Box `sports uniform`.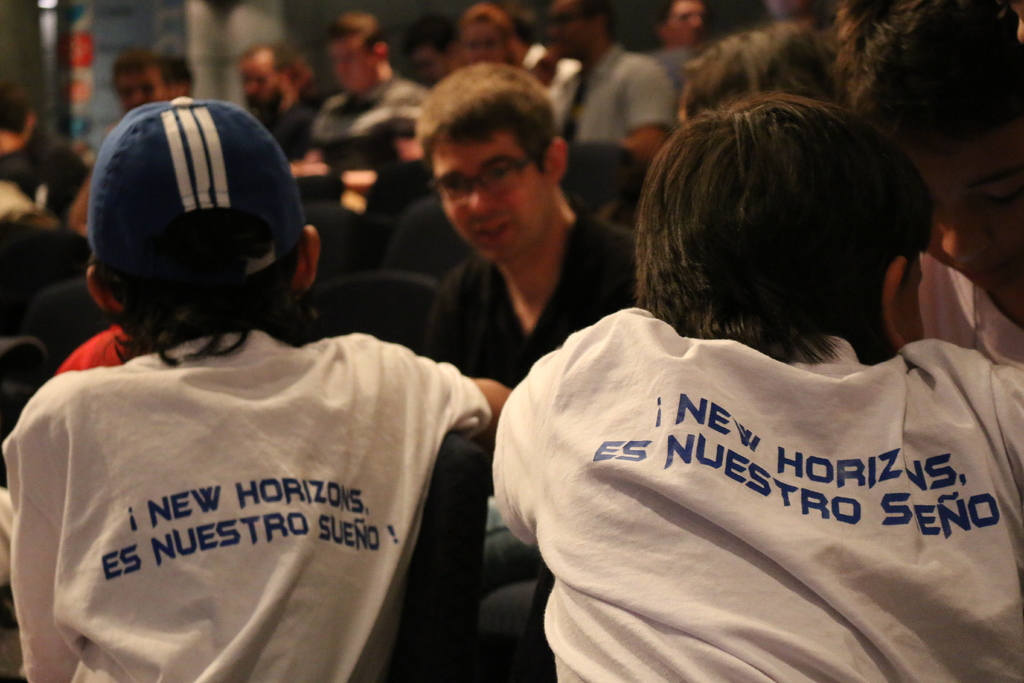
(481,308,1023,682).
